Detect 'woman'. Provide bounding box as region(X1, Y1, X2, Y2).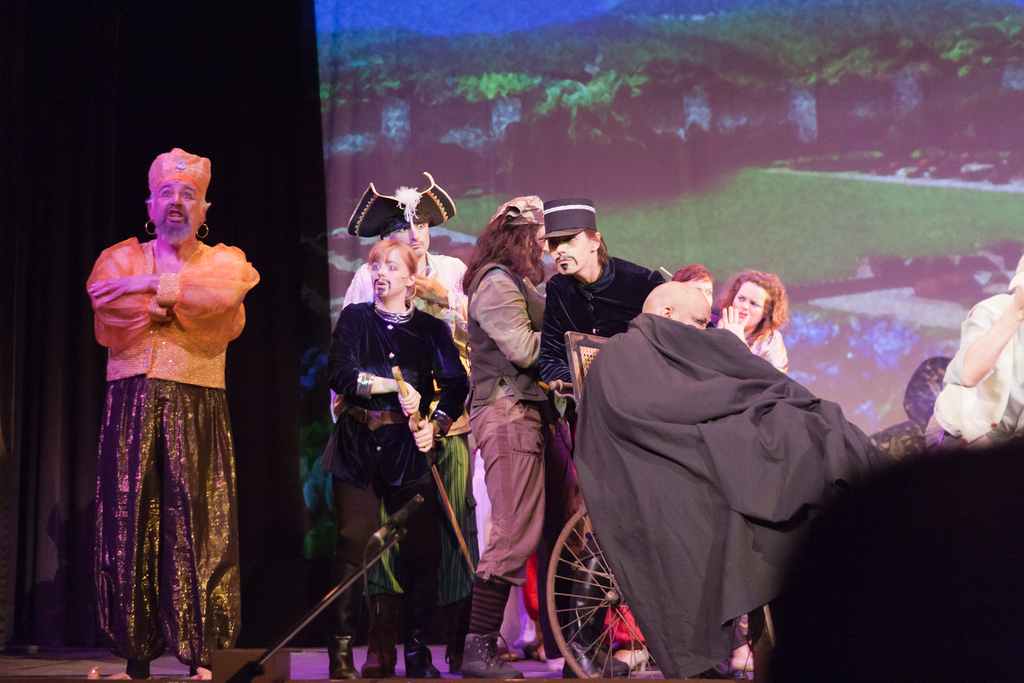
region(301, 233, 468, 682).
